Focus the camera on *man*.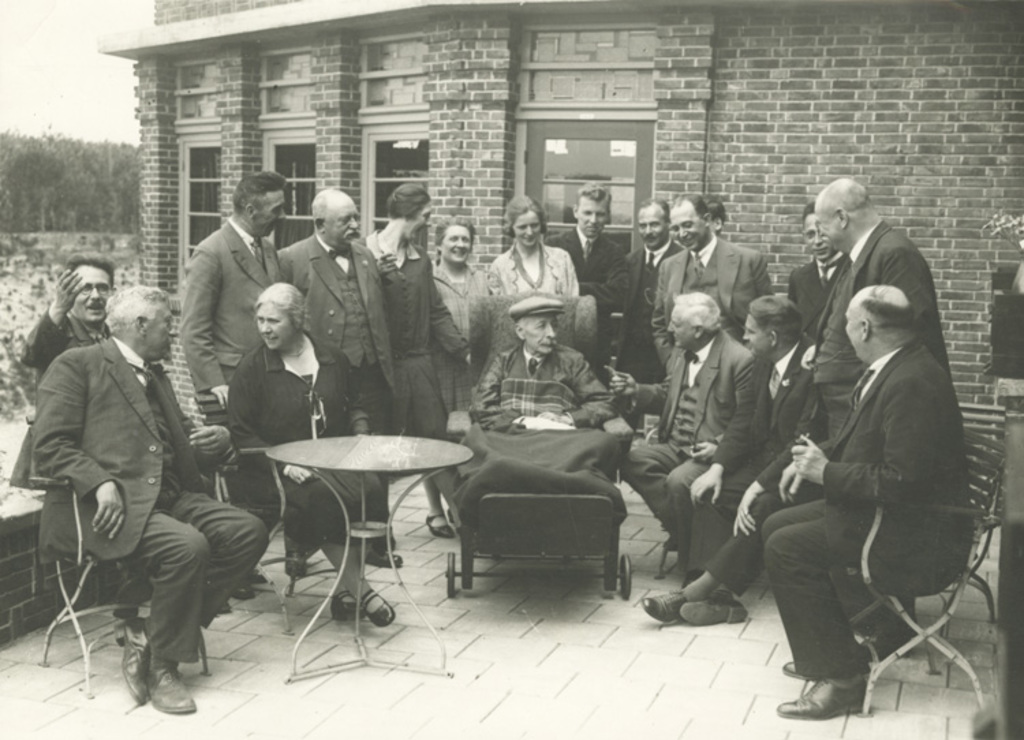
Focus region: [left=789, top=206, right=853, bottom=345].
